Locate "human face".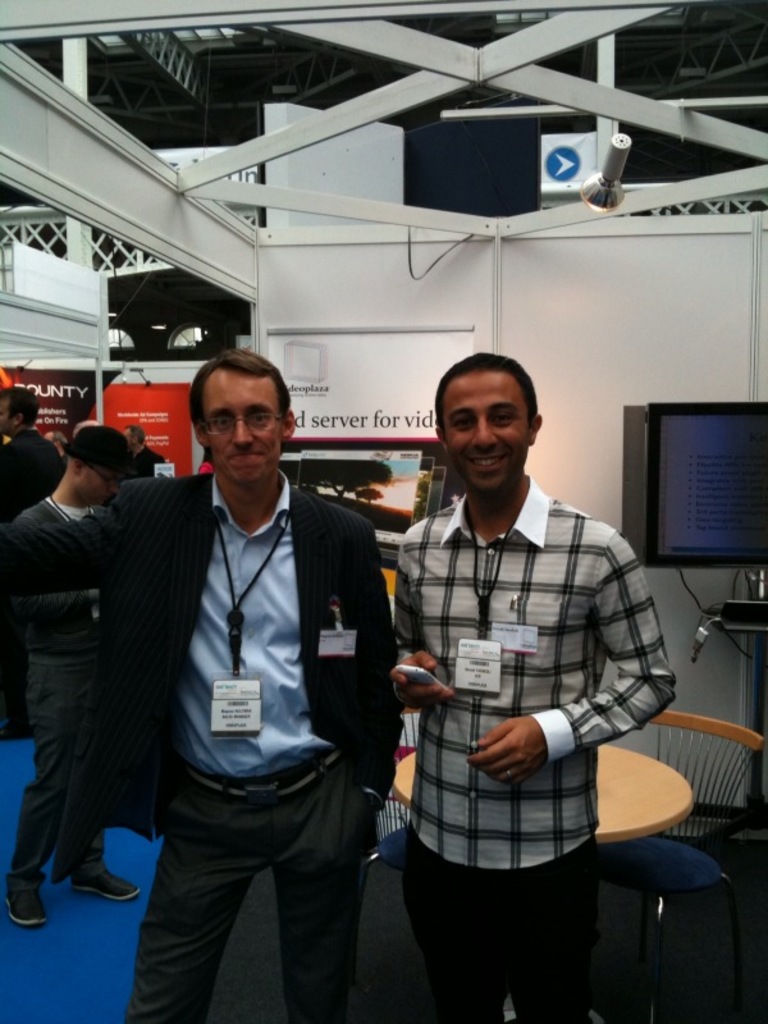
Bounding box: BBox(0, 392, 15, 433).
